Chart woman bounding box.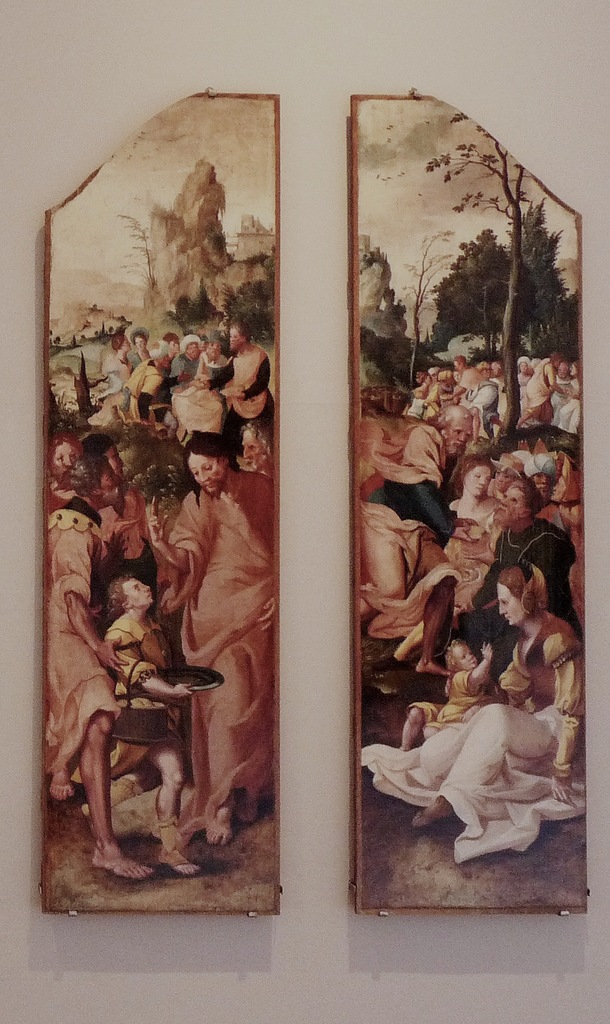
Charted: BBox(550, 451, 583, 540).
